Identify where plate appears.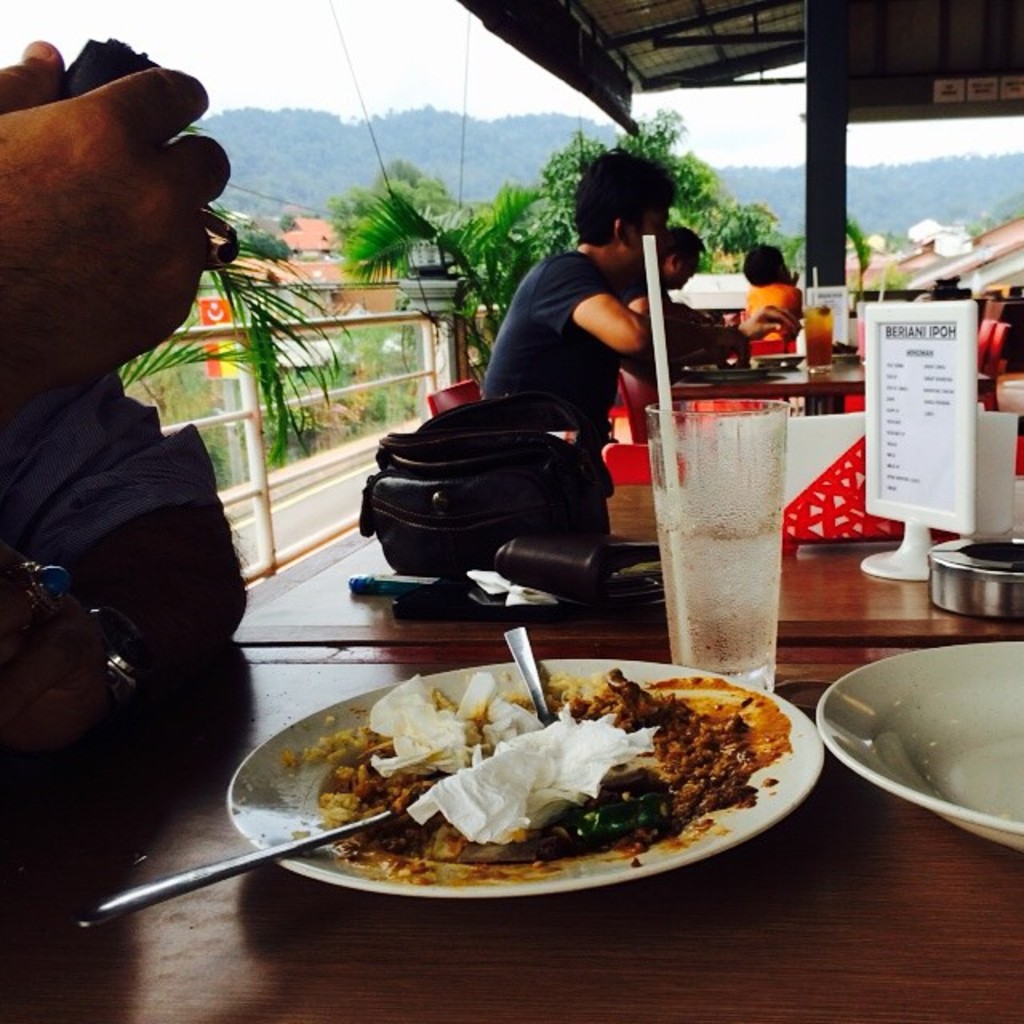
Appears at {"x1": 816, "y1": 619, "x2": 1022, "y2": 850}.
